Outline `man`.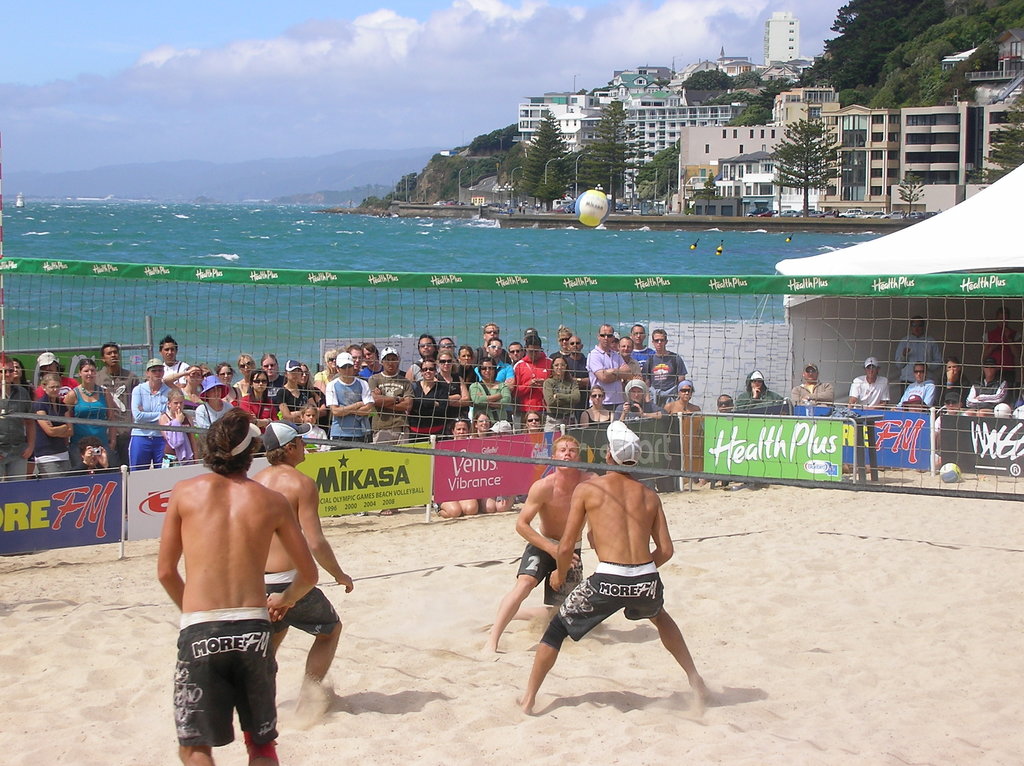
Outline: box(847, 358, 888, 416).
